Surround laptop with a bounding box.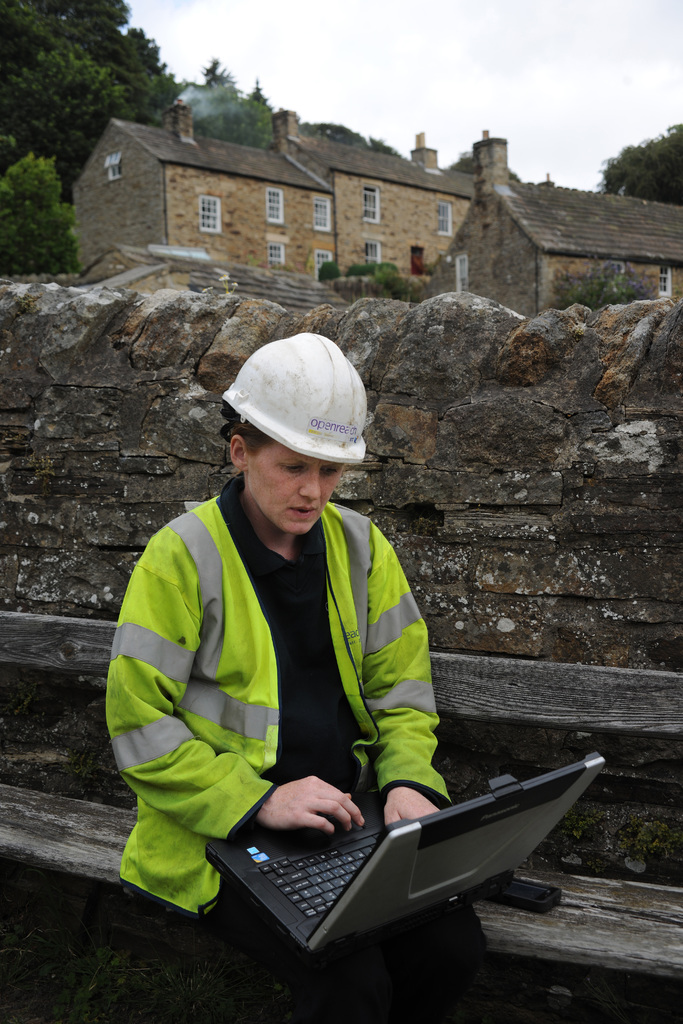
bbox=[188, 753, 532, 979].
